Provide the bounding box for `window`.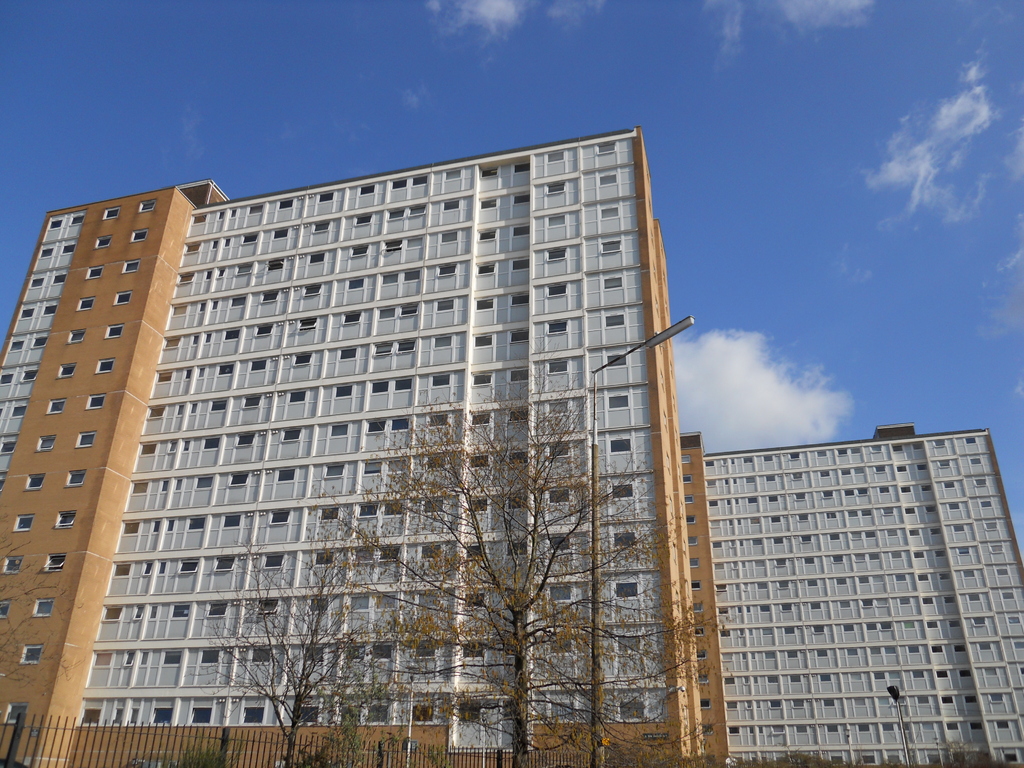
(left=548, top=536, right=569, bottom=556).
